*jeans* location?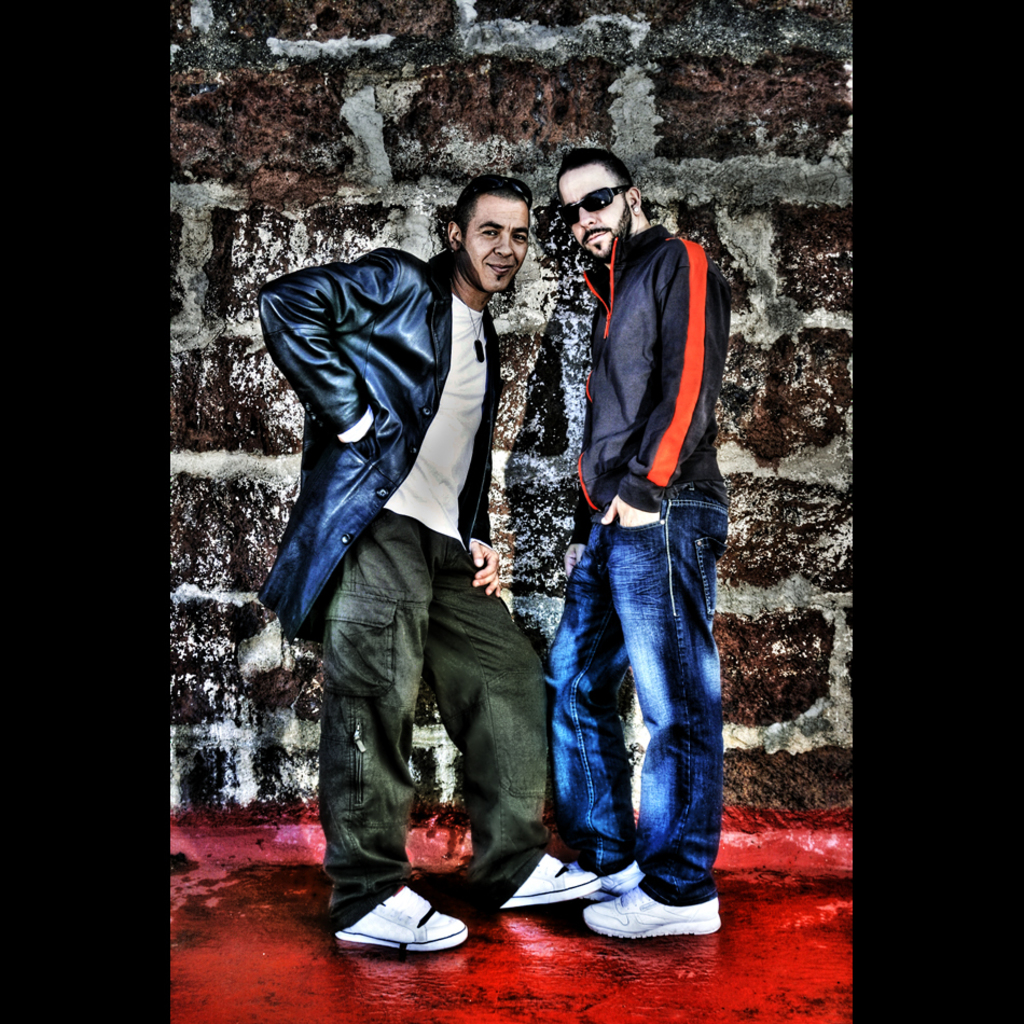
pyautogui.locateOnScreen(539, 468, 724, 912)
